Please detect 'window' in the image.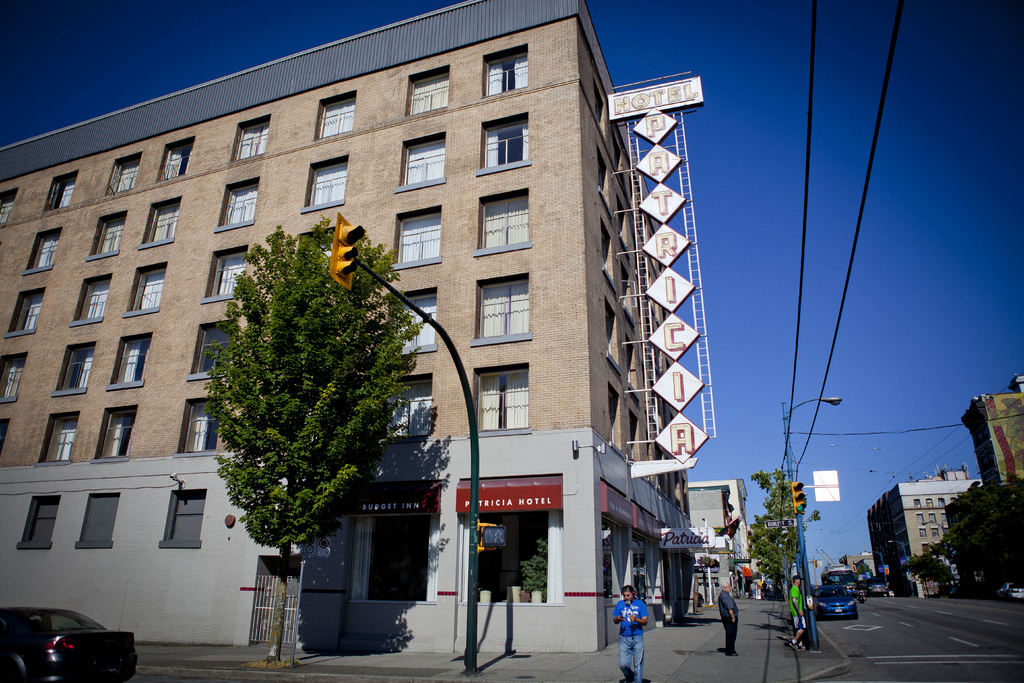
(95,410,132,464).
